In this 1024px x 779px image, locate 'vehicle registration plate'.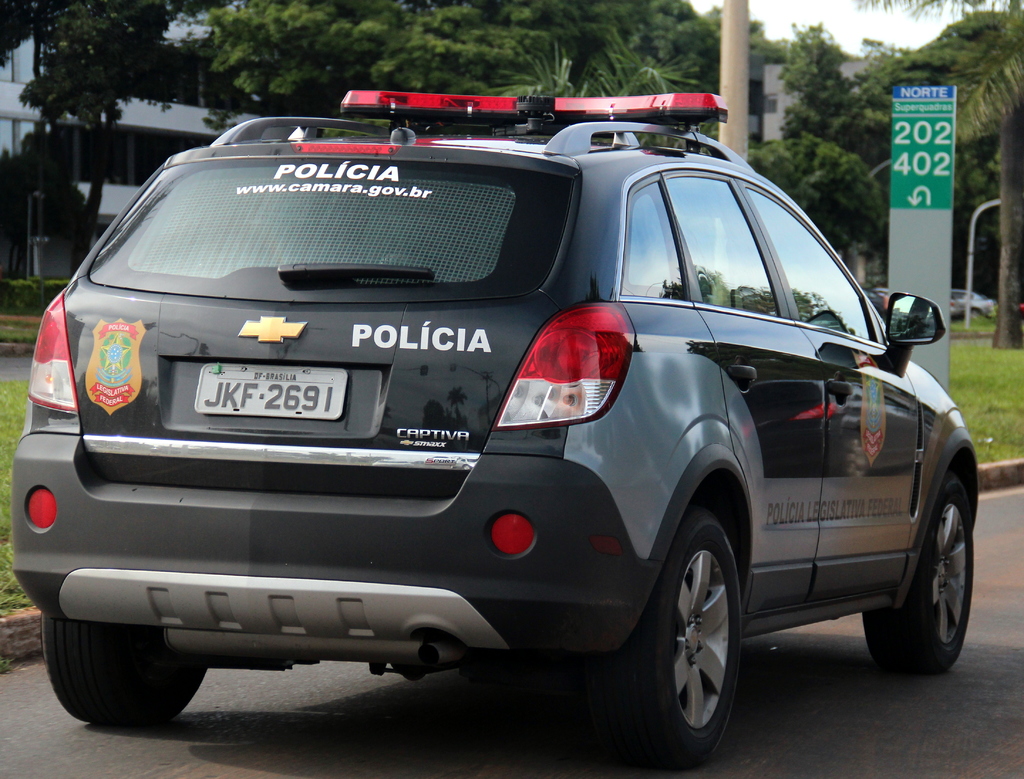
Bounding box: [165,346,372,455].
